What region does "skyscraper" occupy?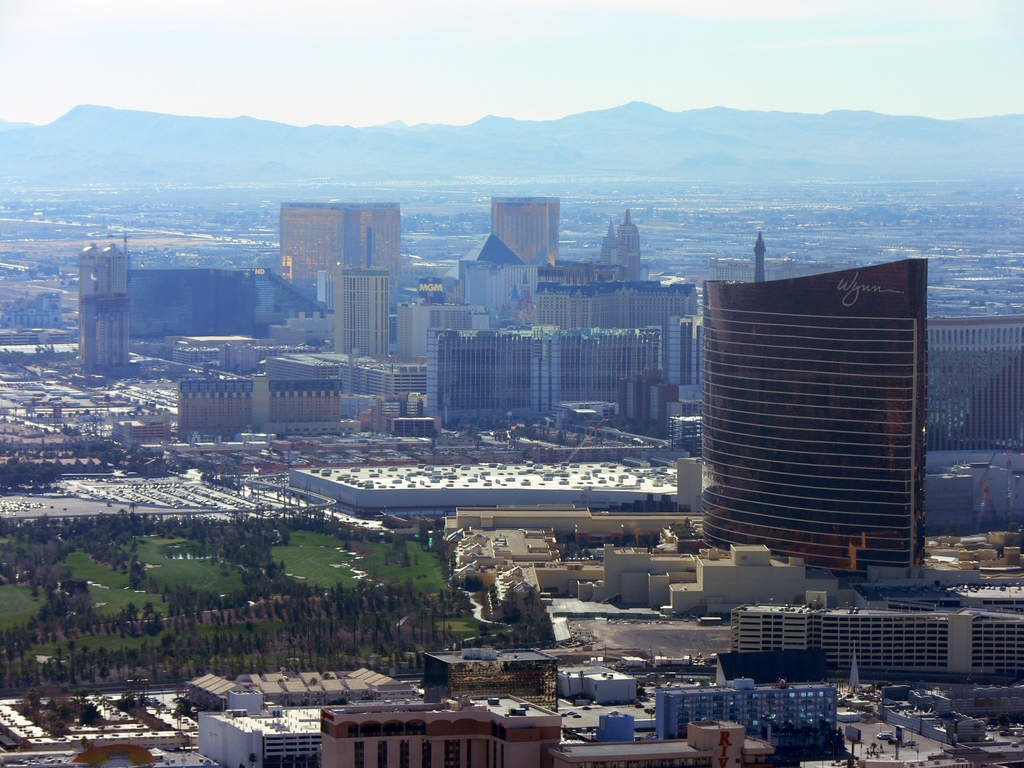
358 202 398 290.
